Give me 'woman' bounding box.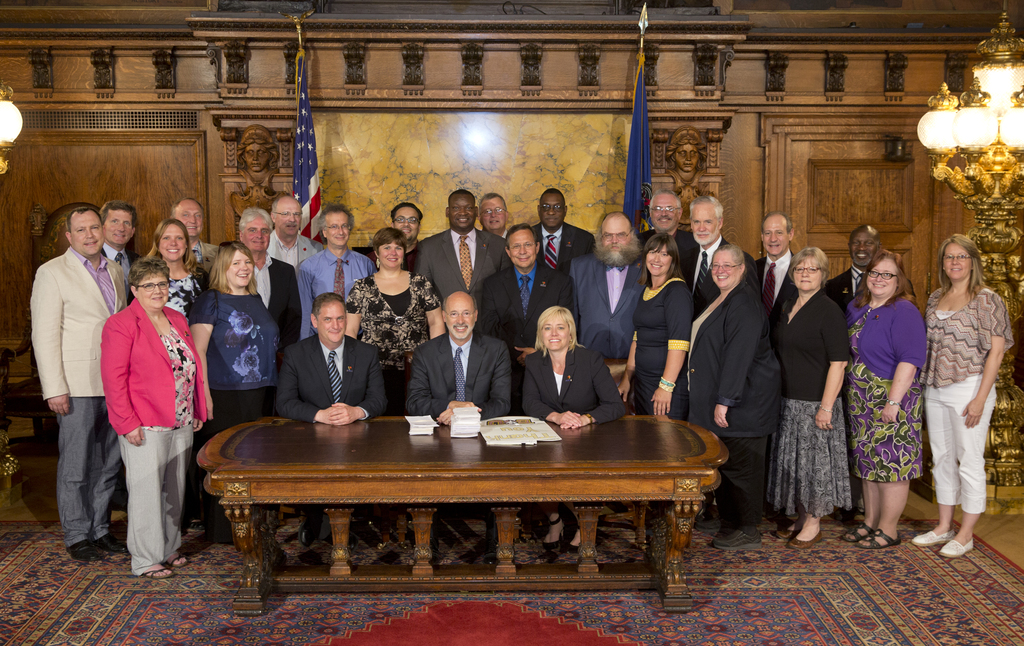
[x1=911, y1=234, x2=1016, y2=558].
